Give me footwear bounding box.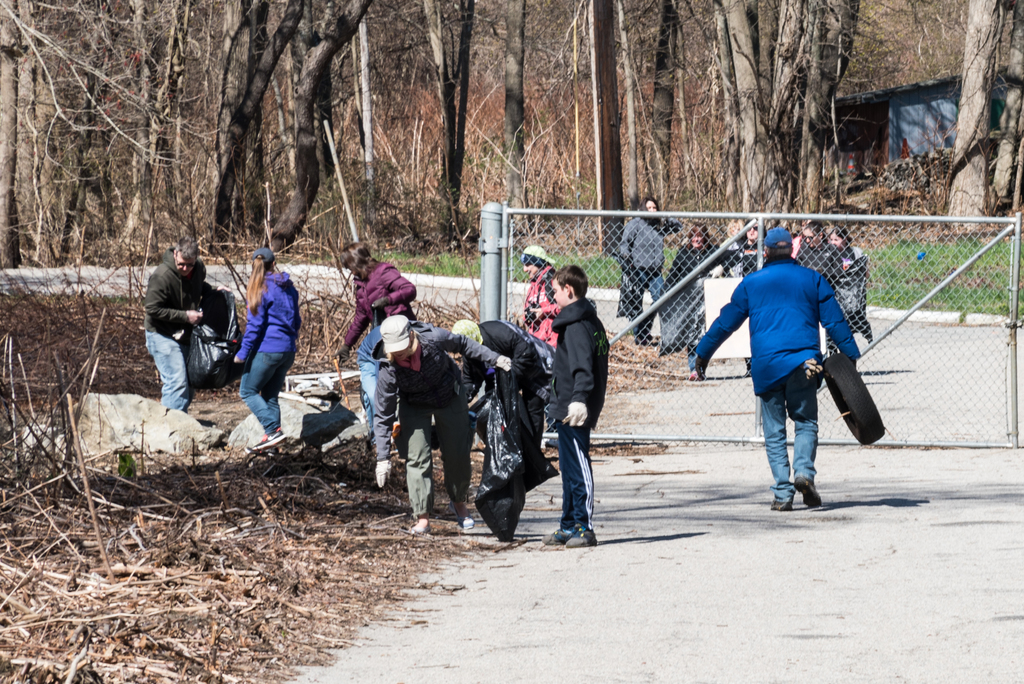
410 523 431 538.
